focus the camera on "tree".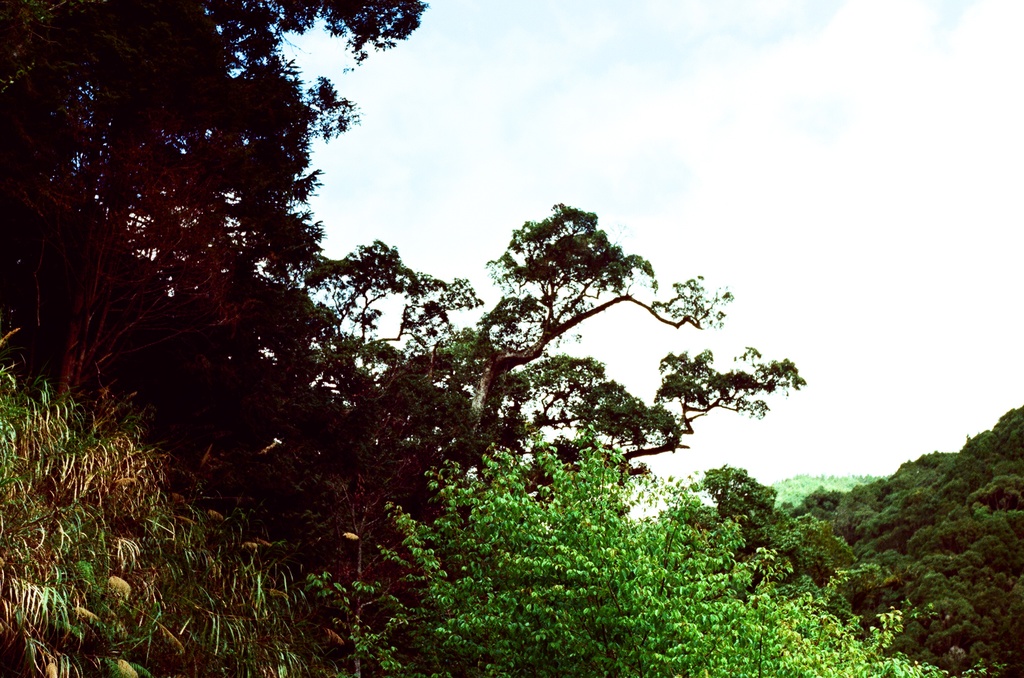
Focus region: locate(0, 0, 434, 411).
